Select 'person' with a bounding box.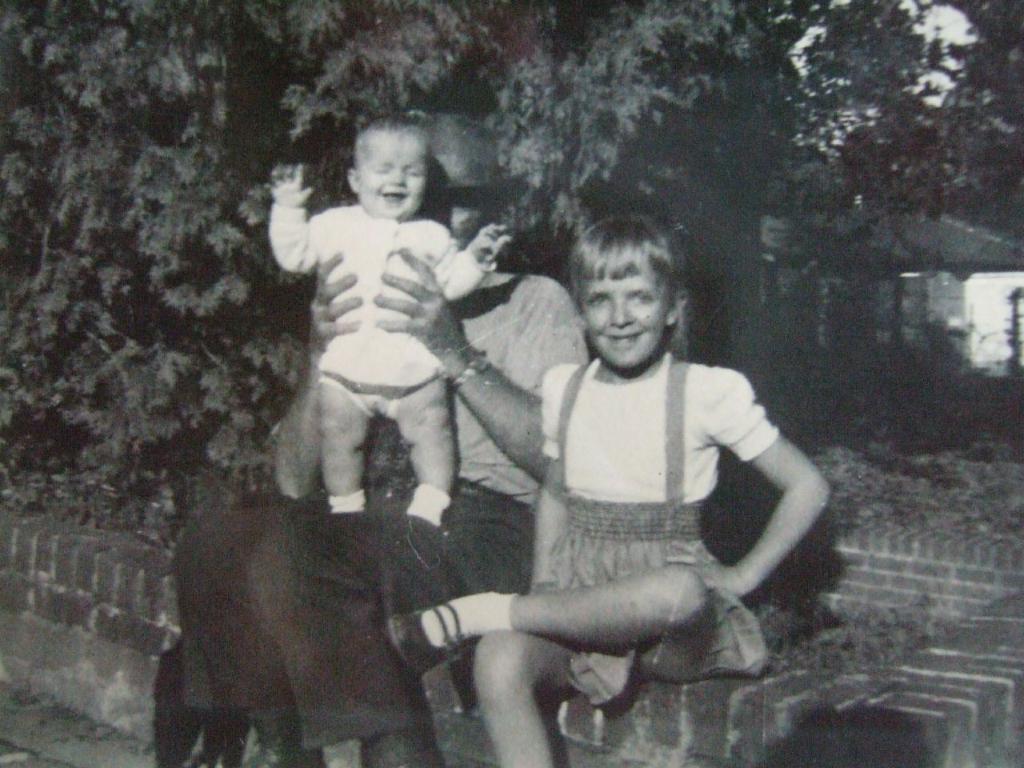
<region>186, 120, 590, 767</region>.
